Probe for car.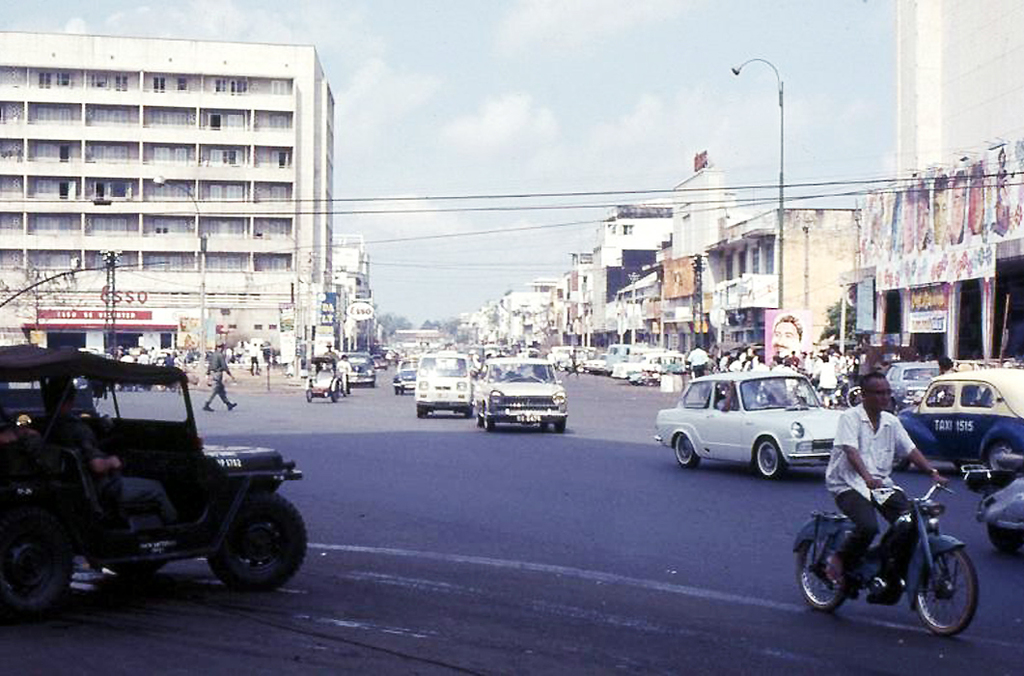
Probe result: 902 367 1023 465.
